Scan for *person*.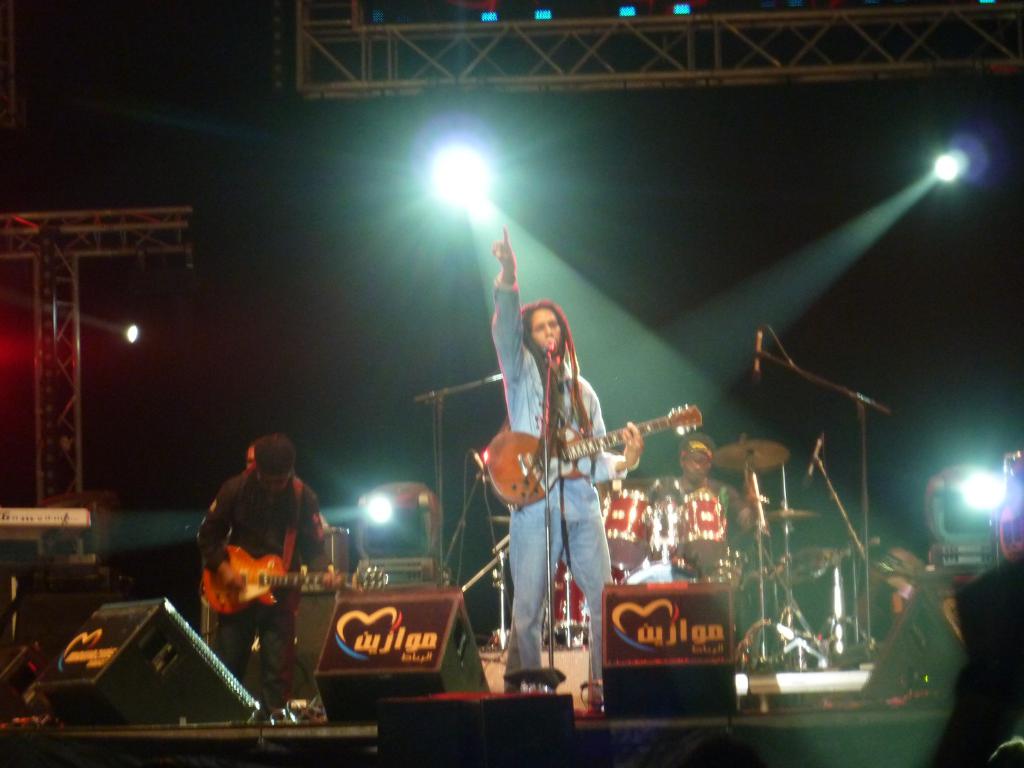
Scan result: box(488, 228, 616, 691).
